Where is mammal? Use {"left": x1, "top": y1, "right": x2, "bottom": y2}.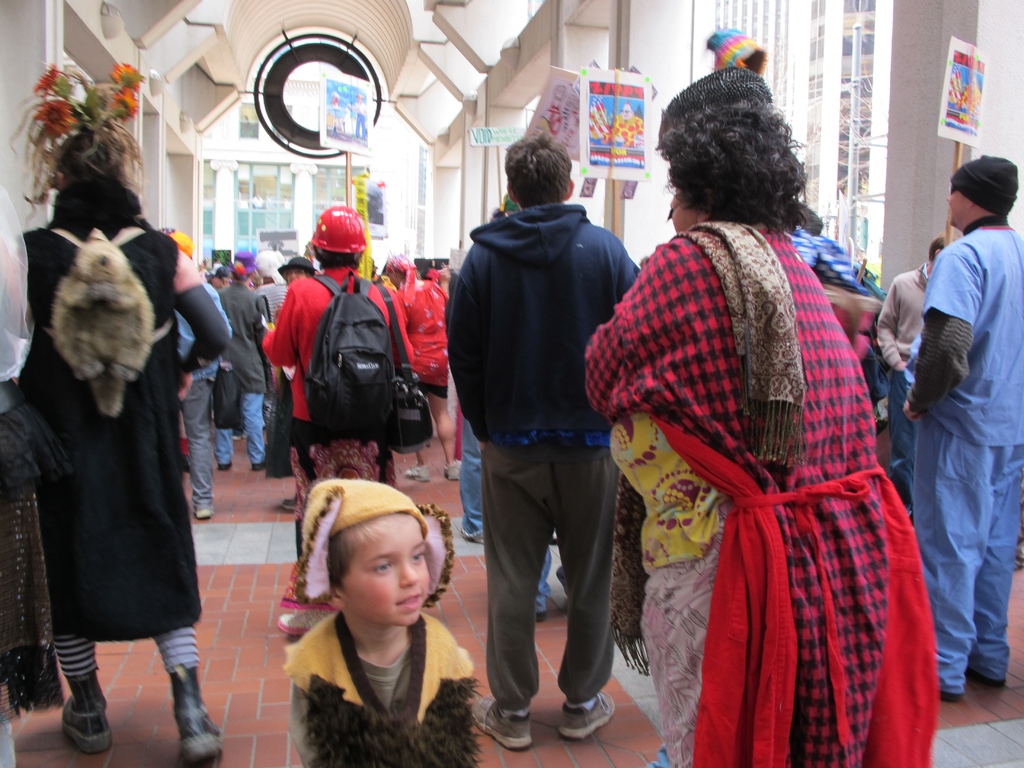
{"left": 282, "top": 254, "right": 319, "bottom": 509}.
